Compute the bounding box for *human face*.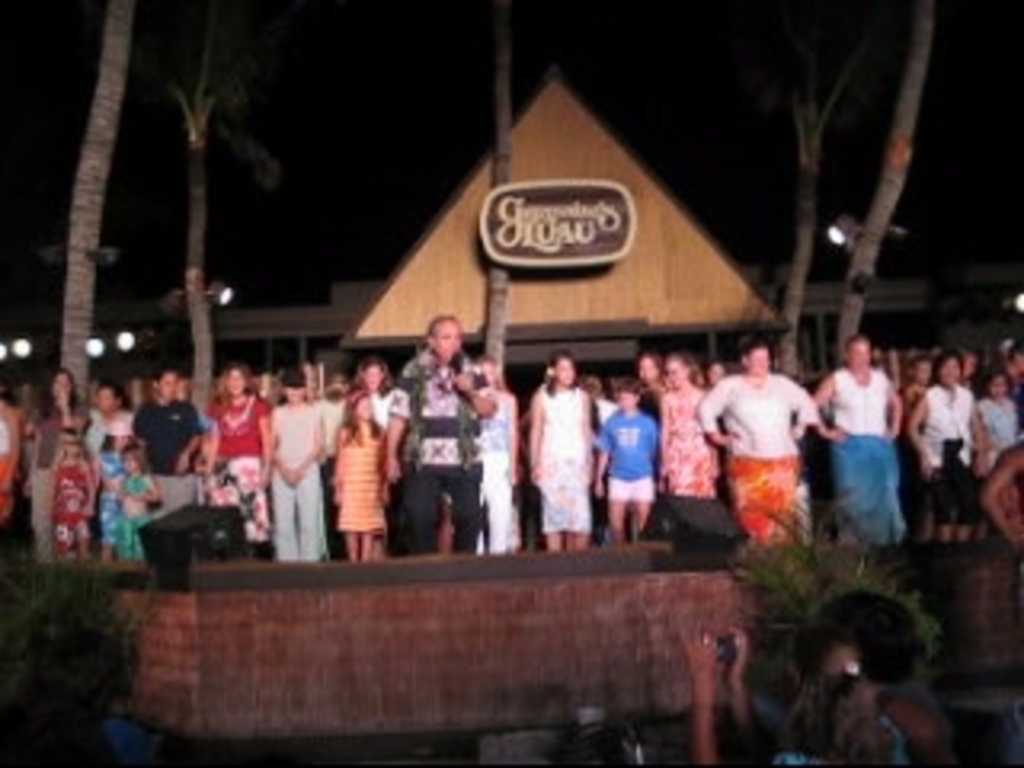
{"x1": 666, "y1": 358, "x2": 691, "y2": 384}.
